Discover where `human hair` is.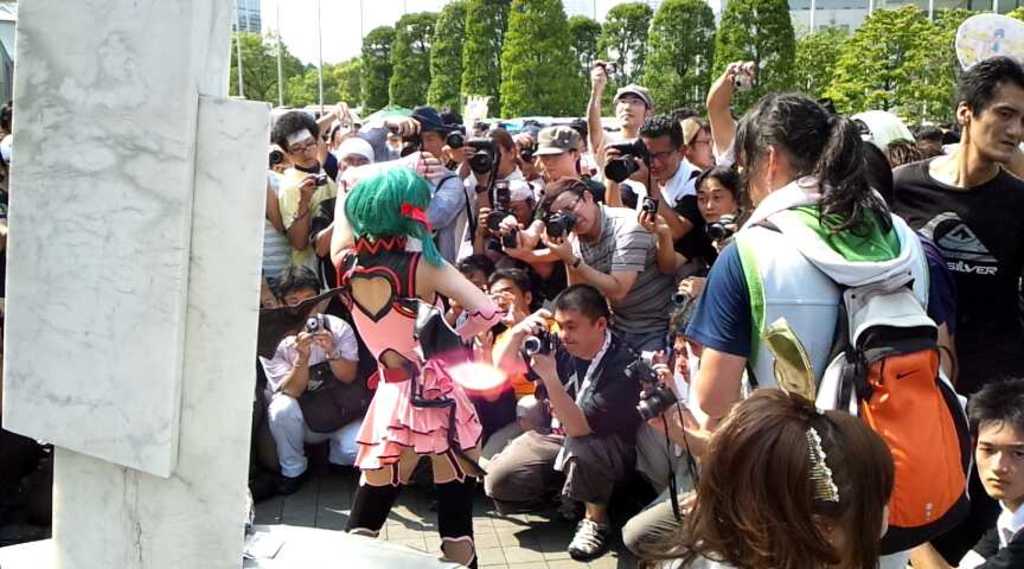
Discovered at box=[642, 108, 687, 160].
